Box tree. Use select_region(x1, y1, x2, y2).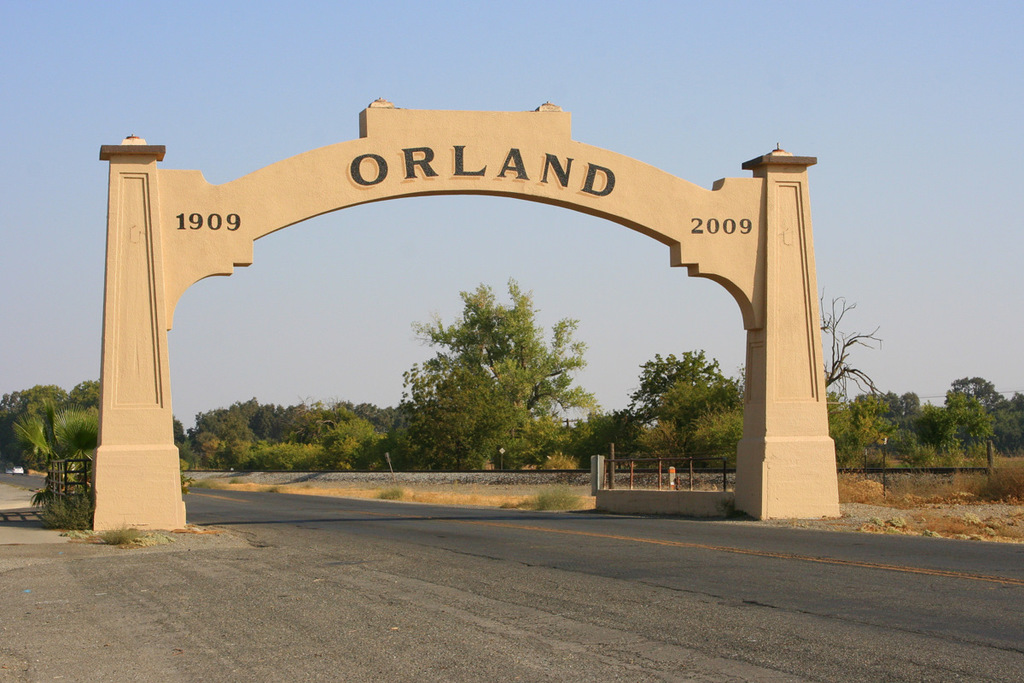
select_region(65, 378, 103, 451).
